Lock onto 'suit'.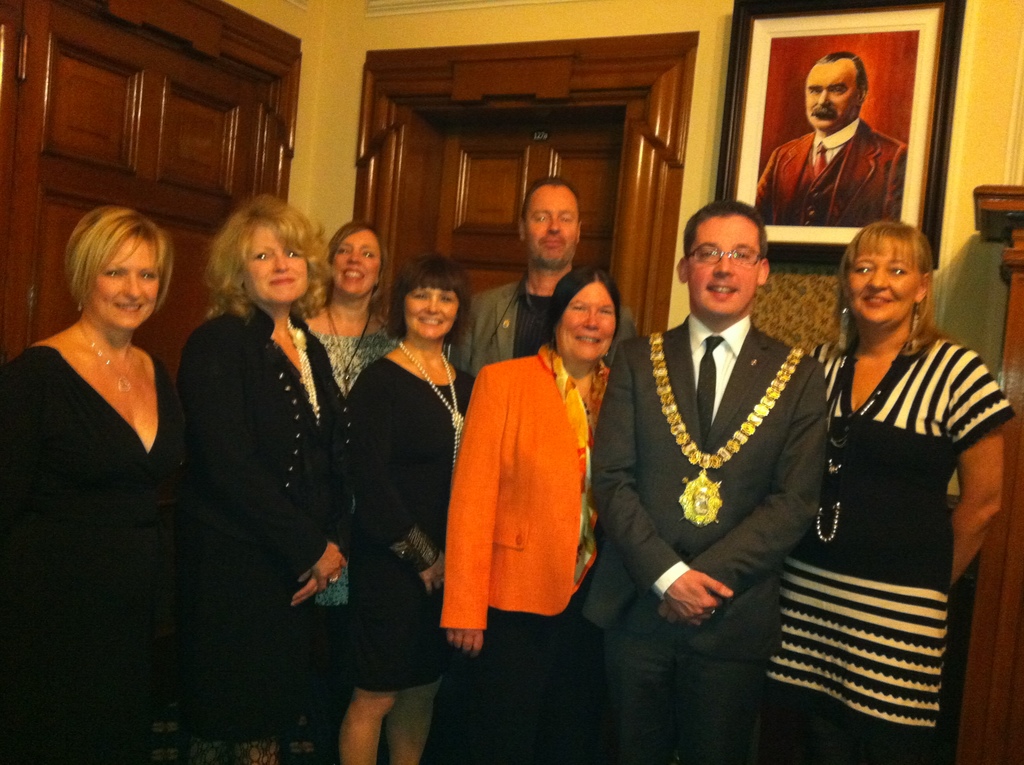
Locked: (x1=442, y1=344, x2=612, y2=764).
